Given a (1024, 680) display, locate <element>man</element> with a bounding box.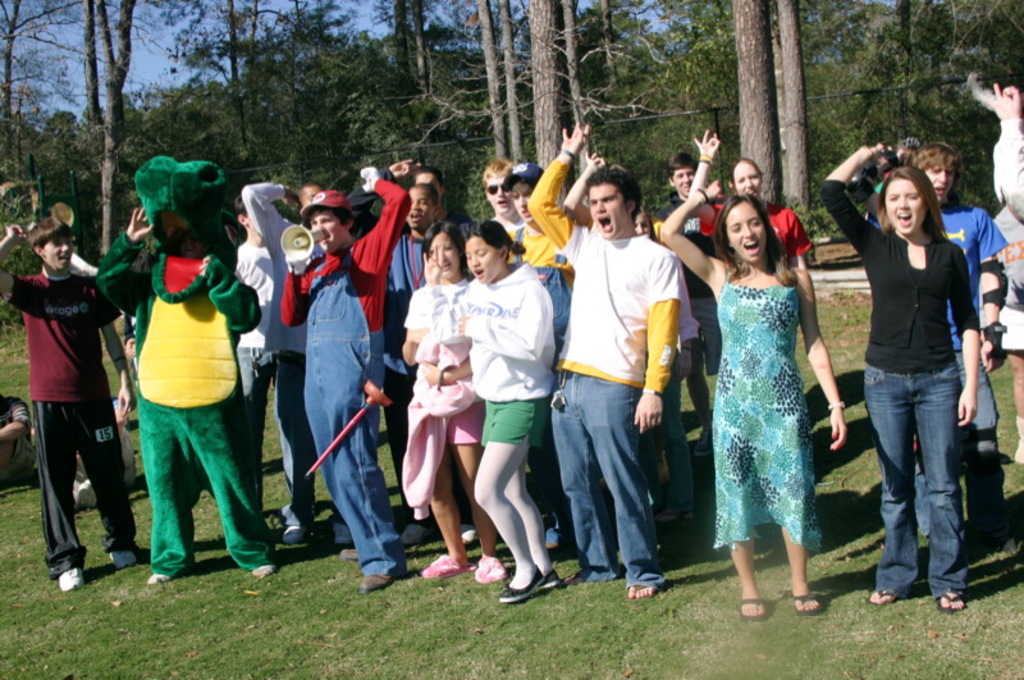
Located: BBox(412, 161, 475, 229).
